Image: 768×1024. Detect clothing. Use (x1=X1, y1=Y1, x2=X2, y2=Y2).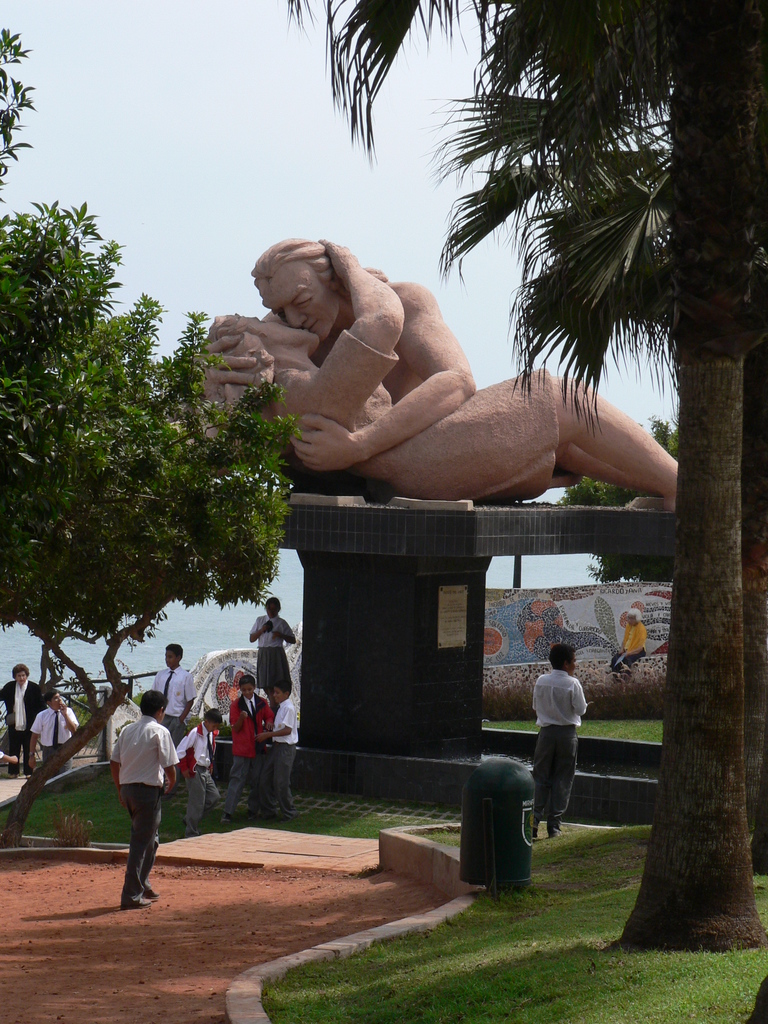
(x1=148, y1=663, x2=197, y2=784).
